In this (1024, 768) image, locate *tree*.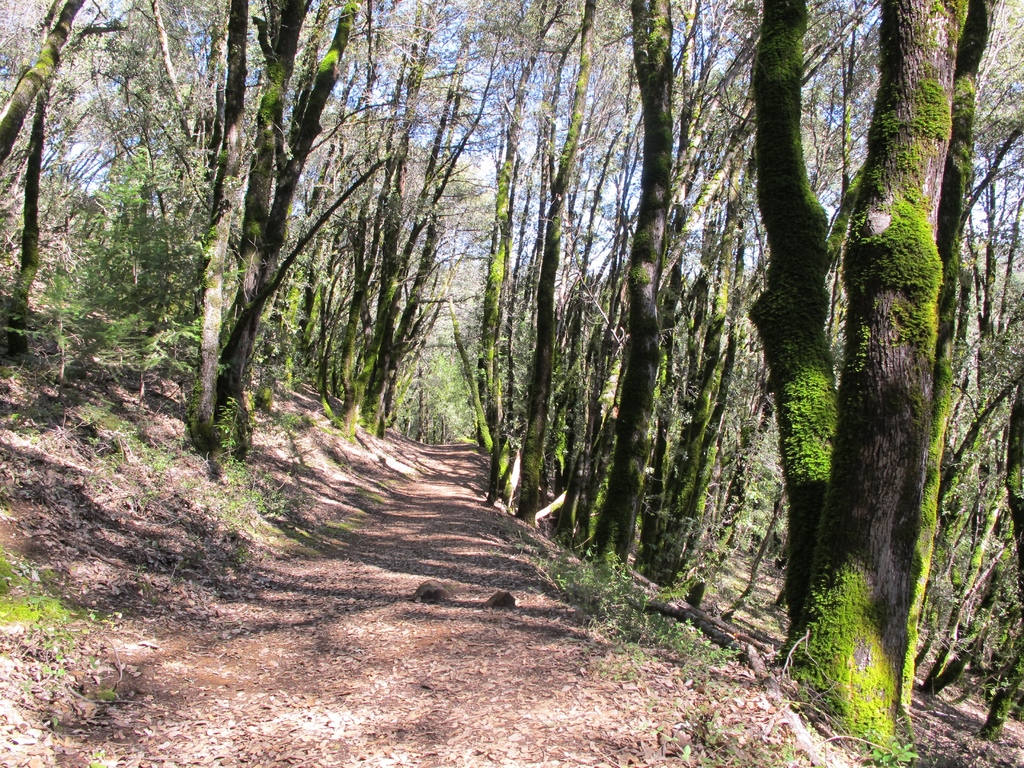
Bounding box: [left=620, top=0, right=881, bottom=614].
